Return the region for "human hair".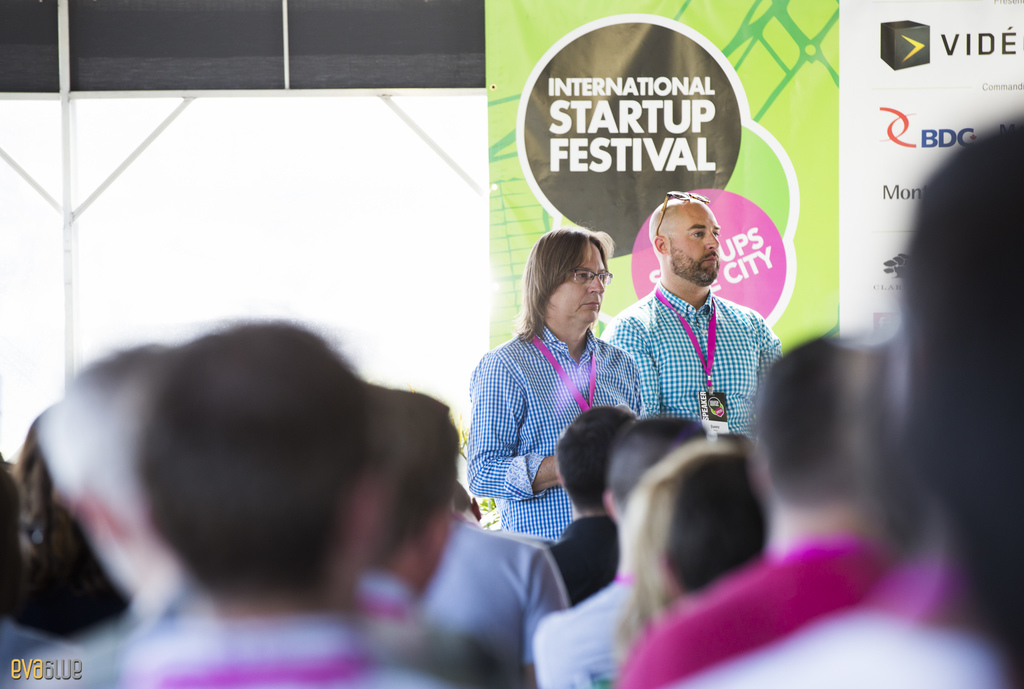
<region>551, 406, 636, 508</region>.
